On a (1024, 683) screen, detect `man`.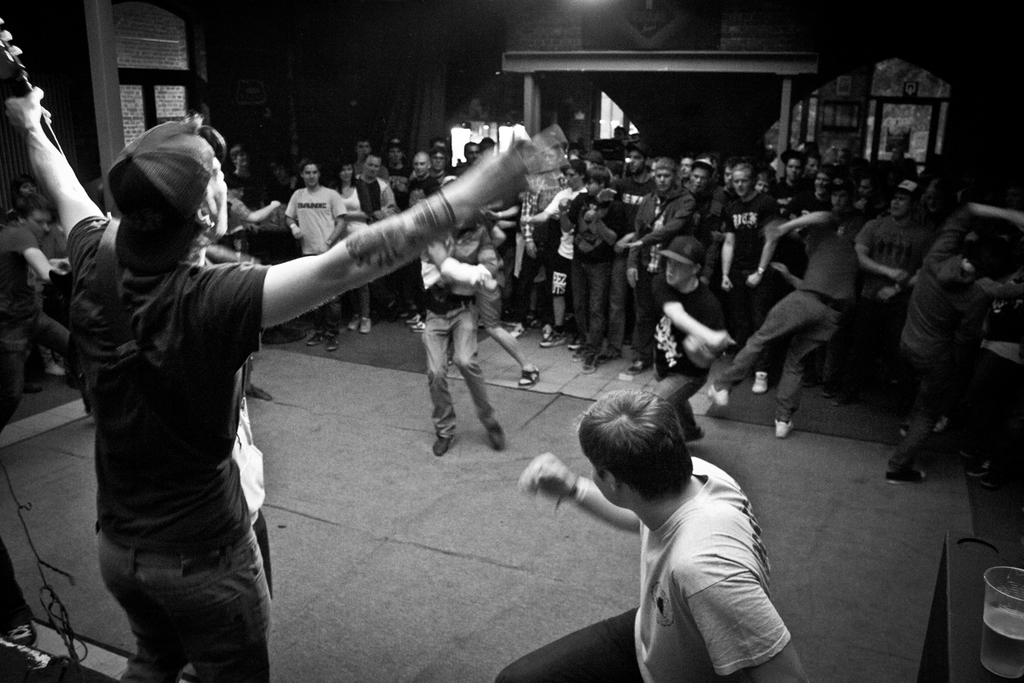
284:161:345:352.
